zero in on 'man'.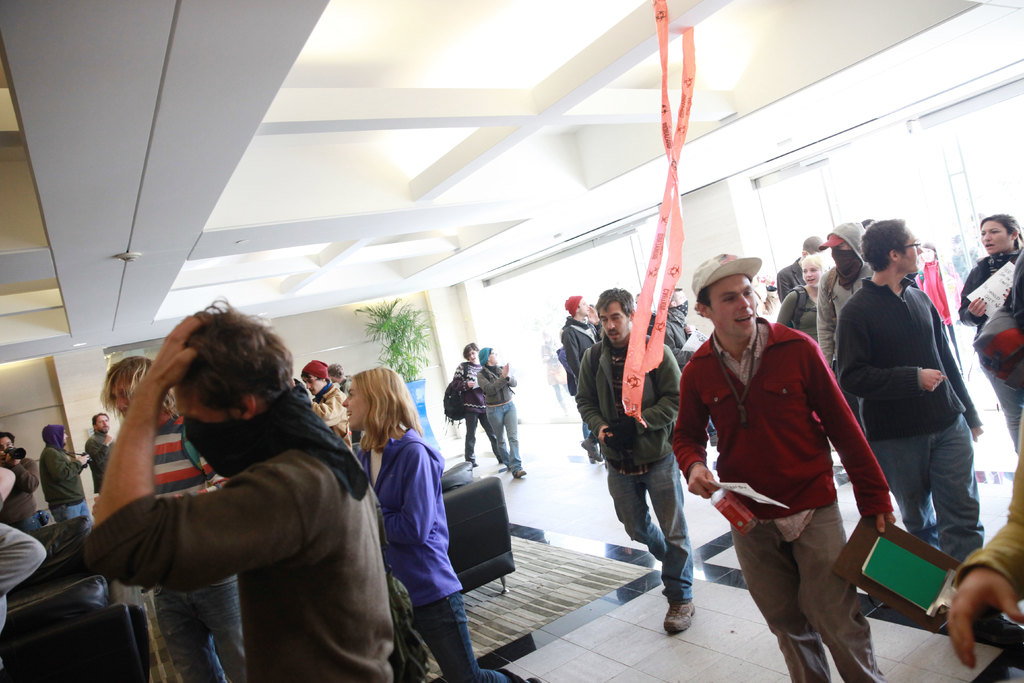
Zeroed in: {"x1": 329, "y1": 362, "x2": 352, "y2": 397}.
